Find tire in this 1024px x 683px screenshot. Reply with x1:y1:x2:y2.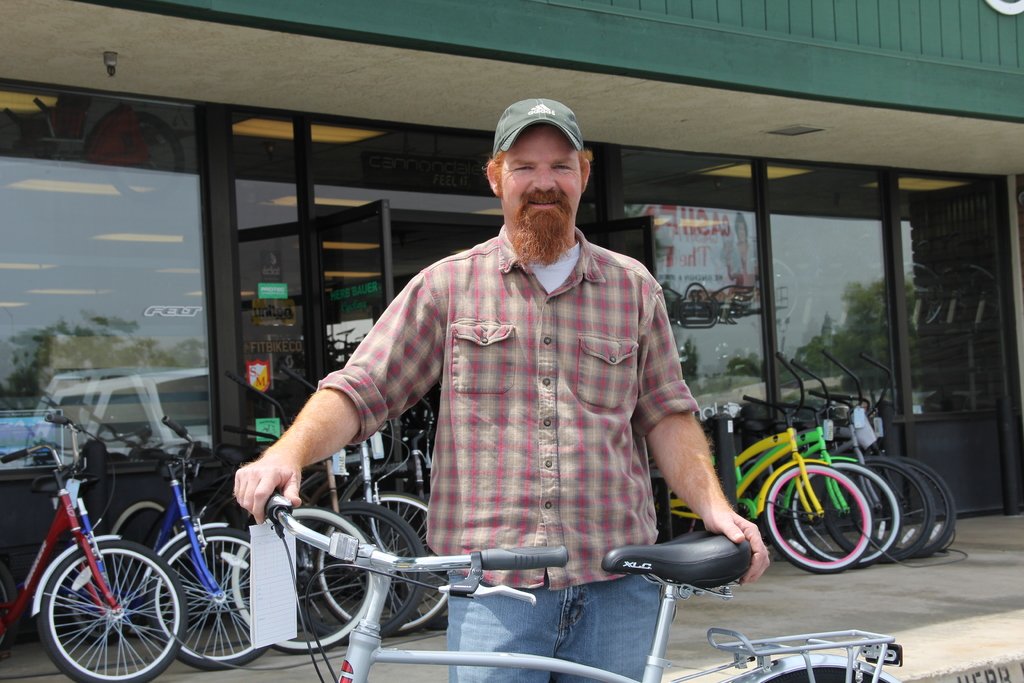
760:664:888:682.
